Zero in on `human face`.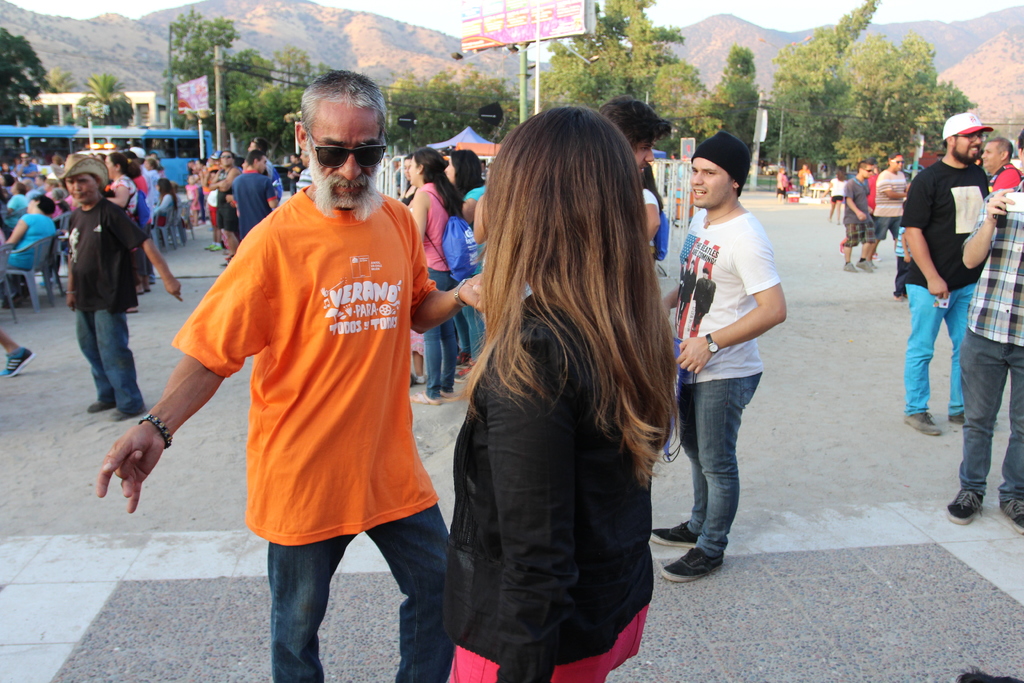
Zeroed in: [x1=865, y1=163, x2=872, y2=179].
